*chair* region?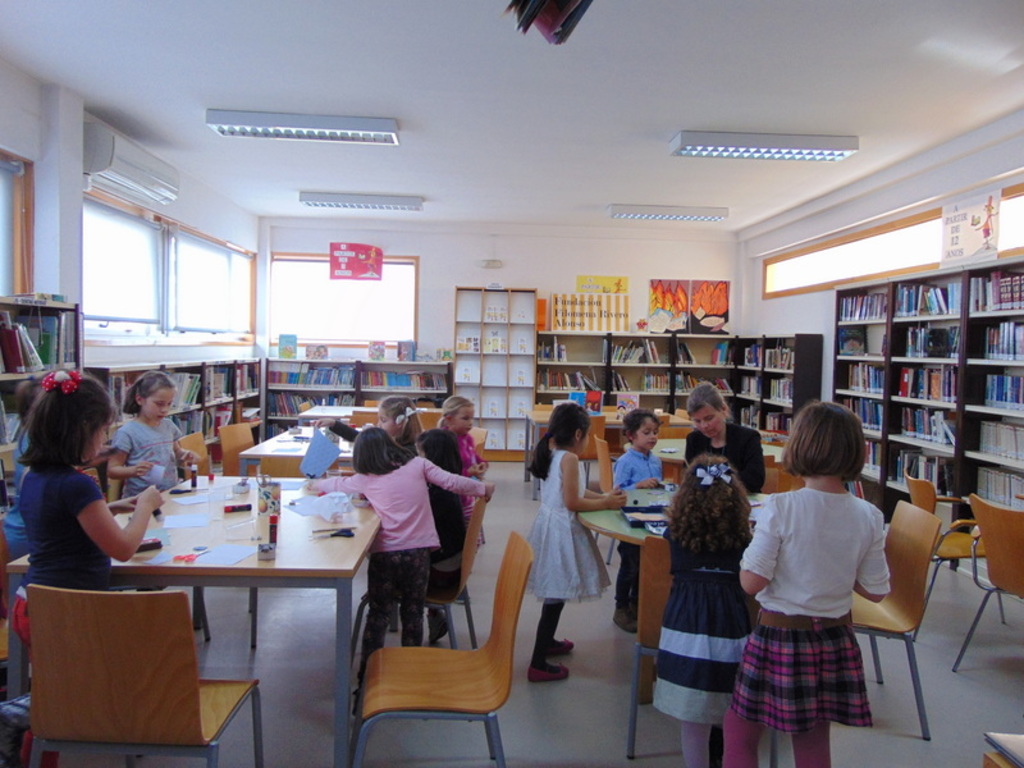
(x1=23, y1=584, x2=265, y2=767)
